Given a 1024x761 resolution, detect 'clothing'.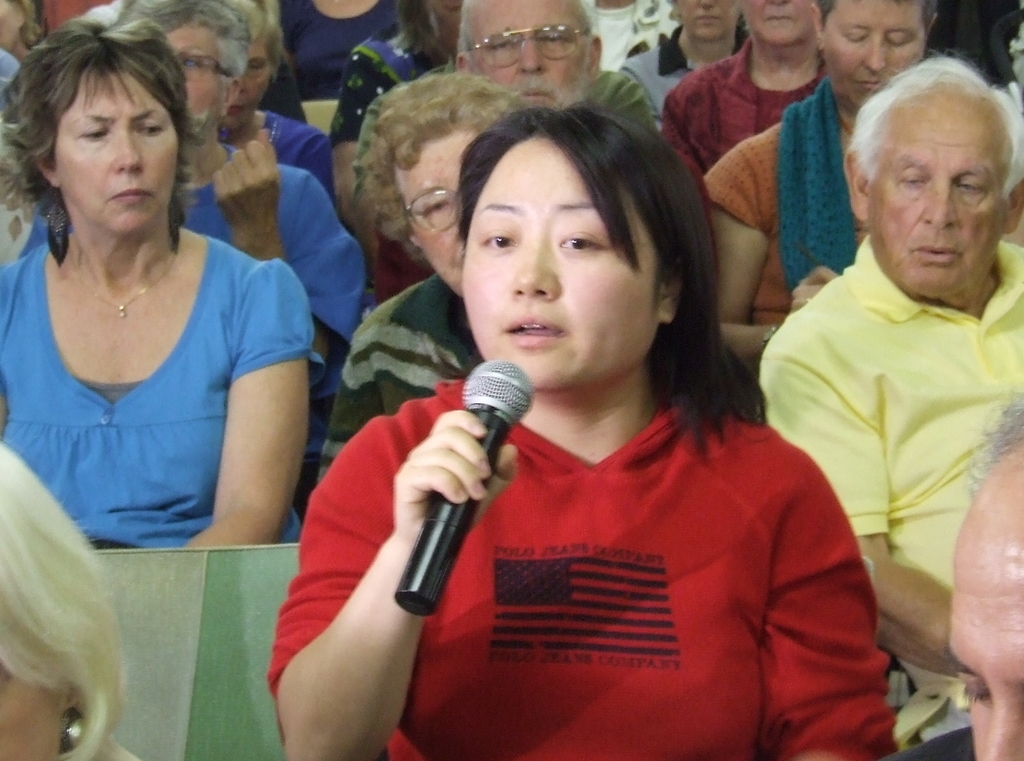
15:138:366:338.
